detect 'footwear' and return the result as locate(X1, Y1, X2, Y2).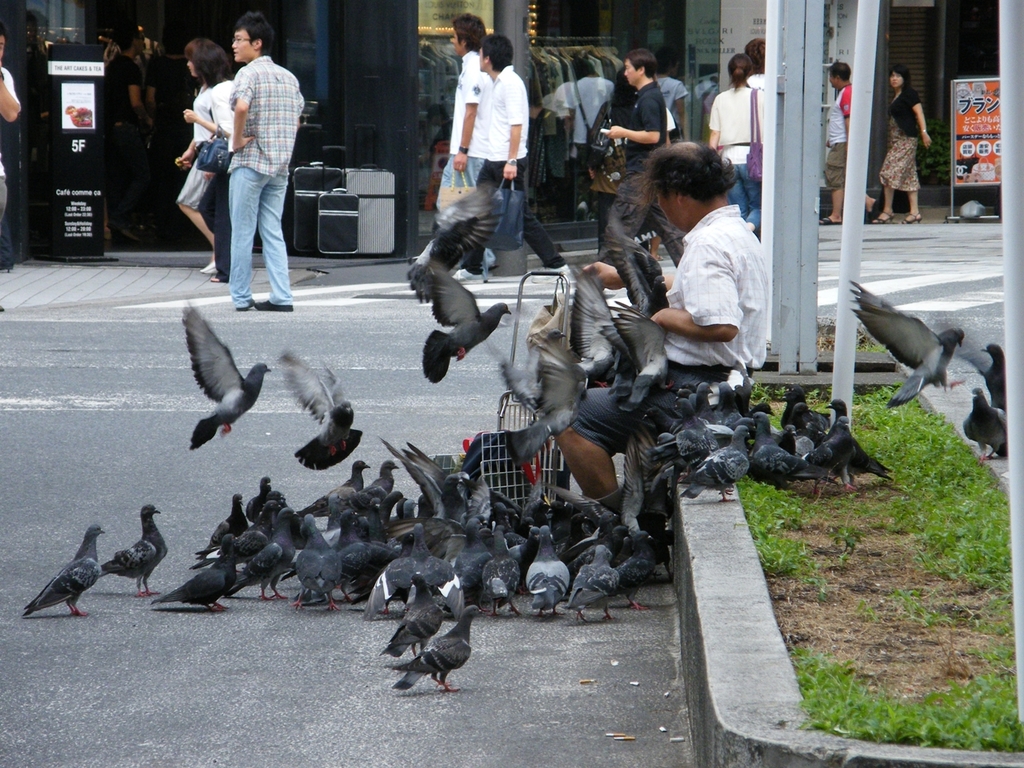
locate(548, 254, 566, 268).
